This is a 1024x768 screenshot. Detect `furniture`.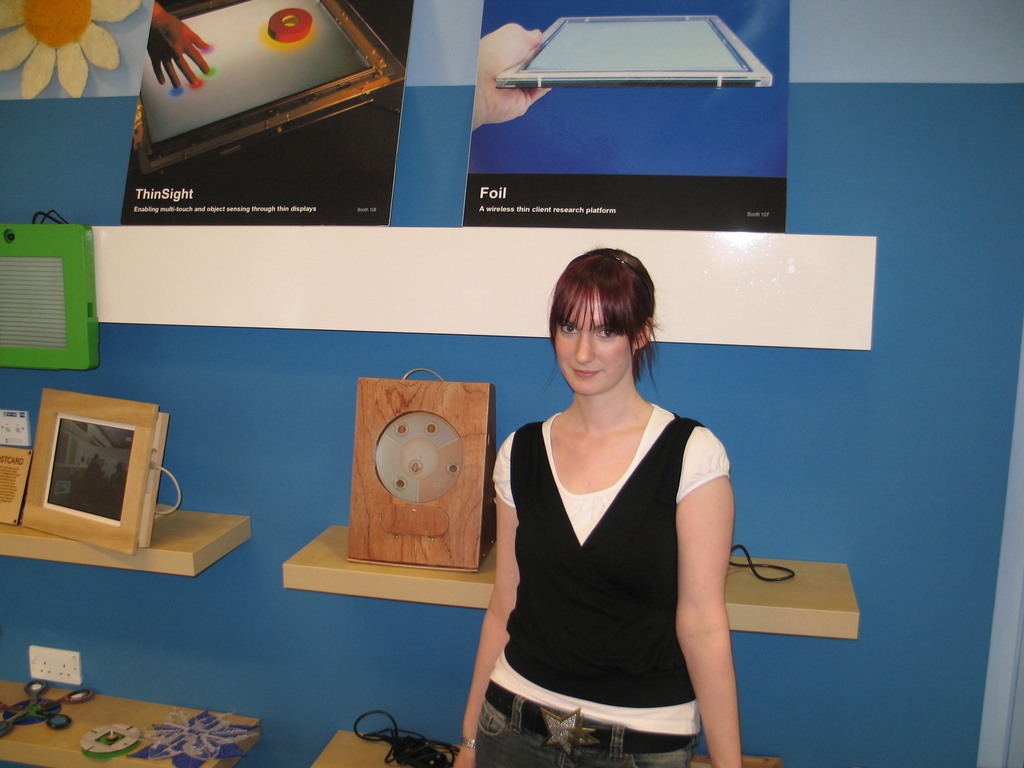
<box>282,524,856,641</box>.
